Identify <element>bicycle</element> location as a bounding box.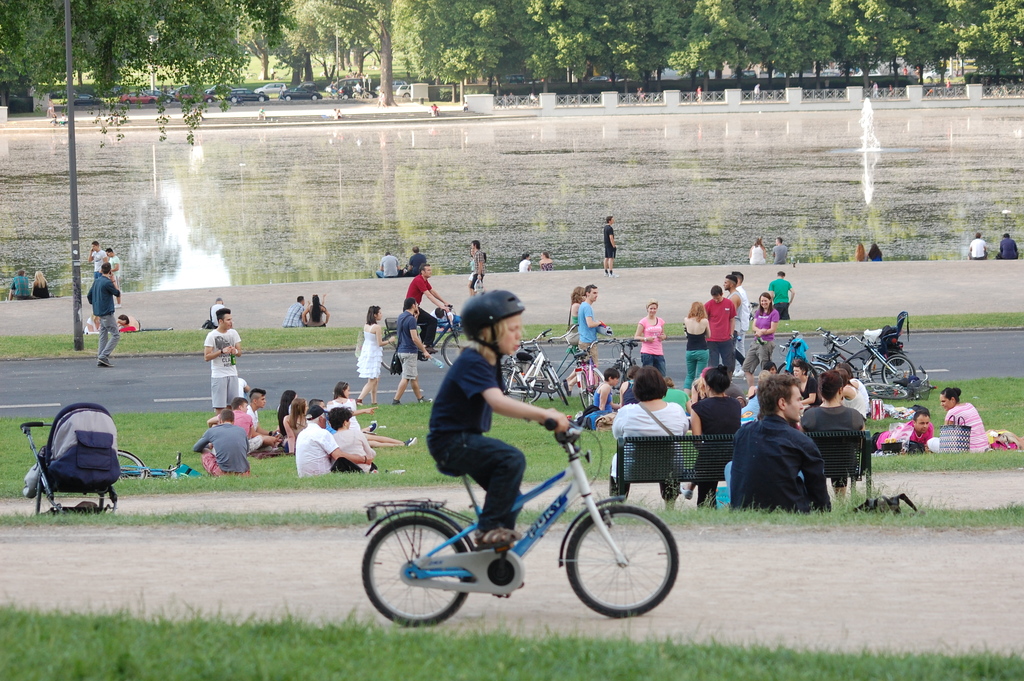
345:418:703:636.
